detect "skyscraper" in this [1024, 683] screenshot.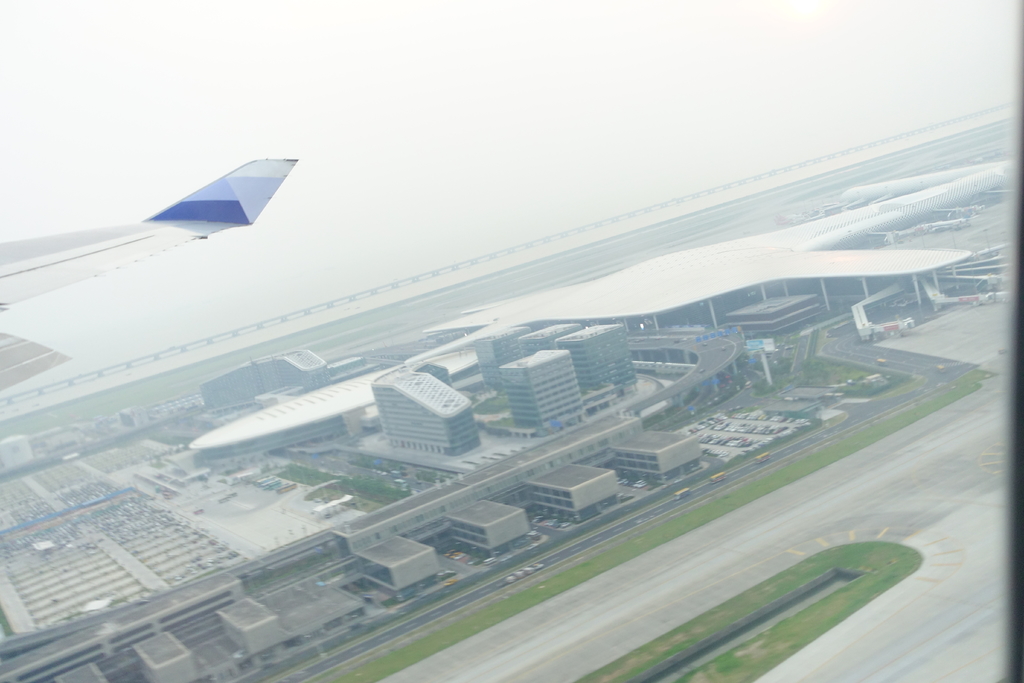
Detection: BBox(545, 321, 639, 400).
